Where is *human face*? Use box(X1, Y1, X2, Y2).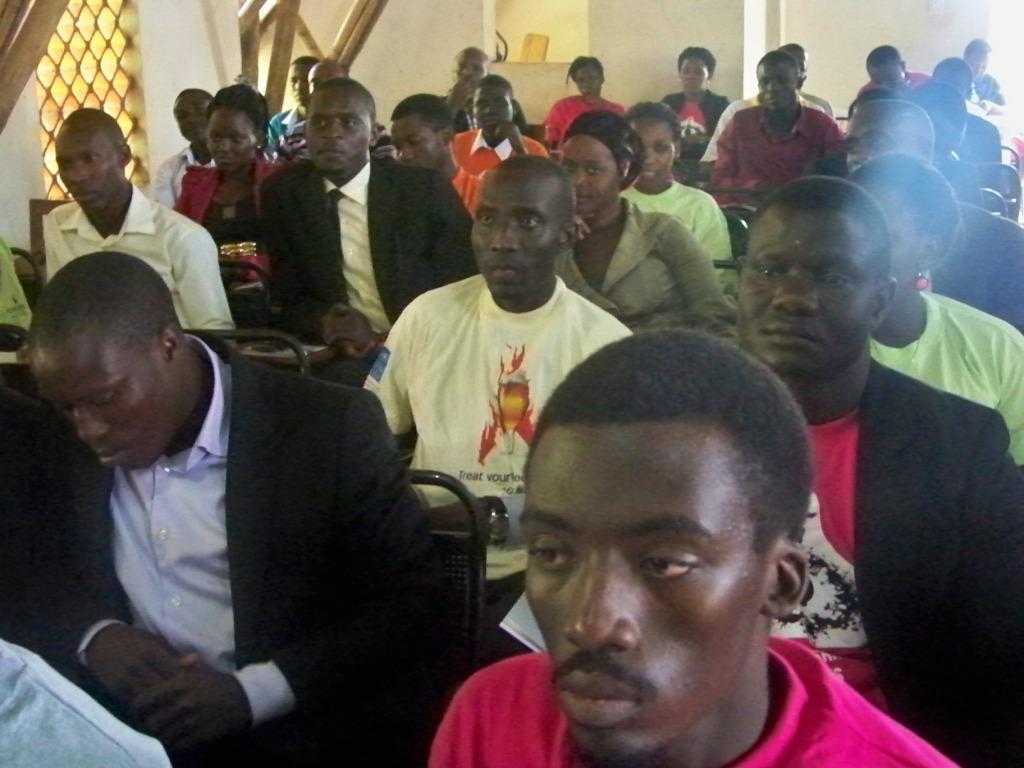
box(175, 91, 210, 136).
